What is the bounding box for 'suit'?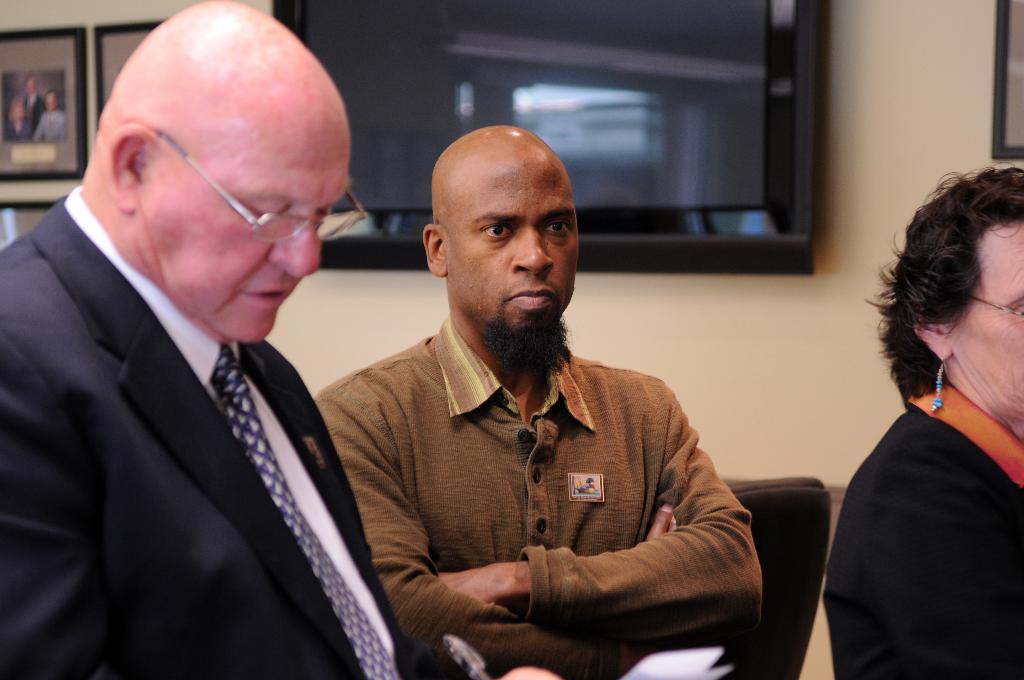
{"x1": 0, "y1": 205, "x2": 413, "y2": 679}.
